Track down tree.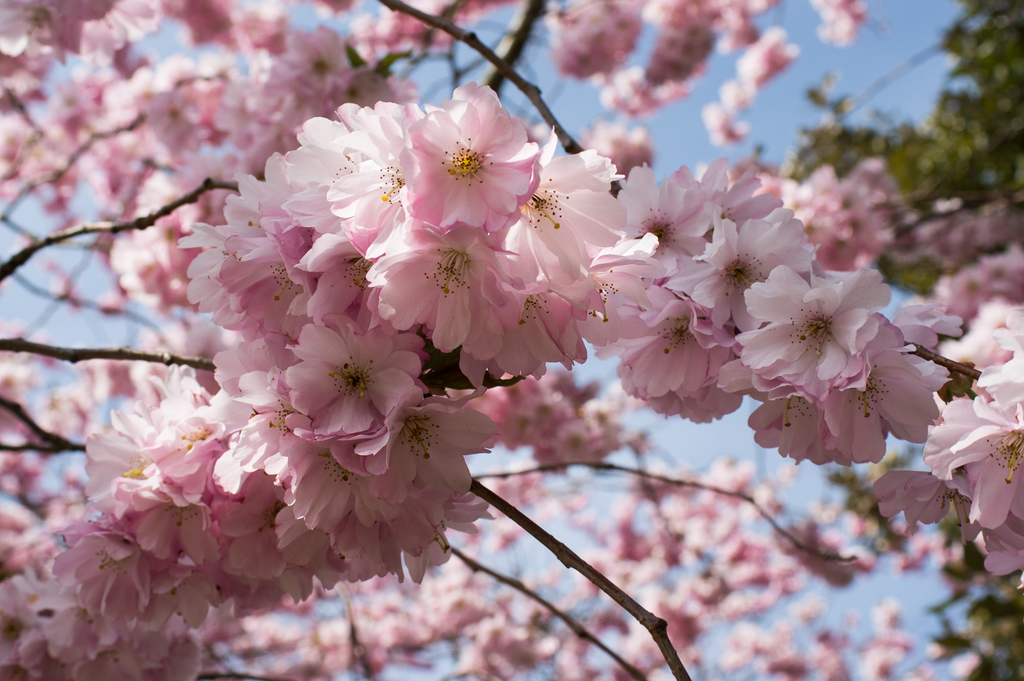
Tracked to bbox=(735, 0, 1023, 315).
